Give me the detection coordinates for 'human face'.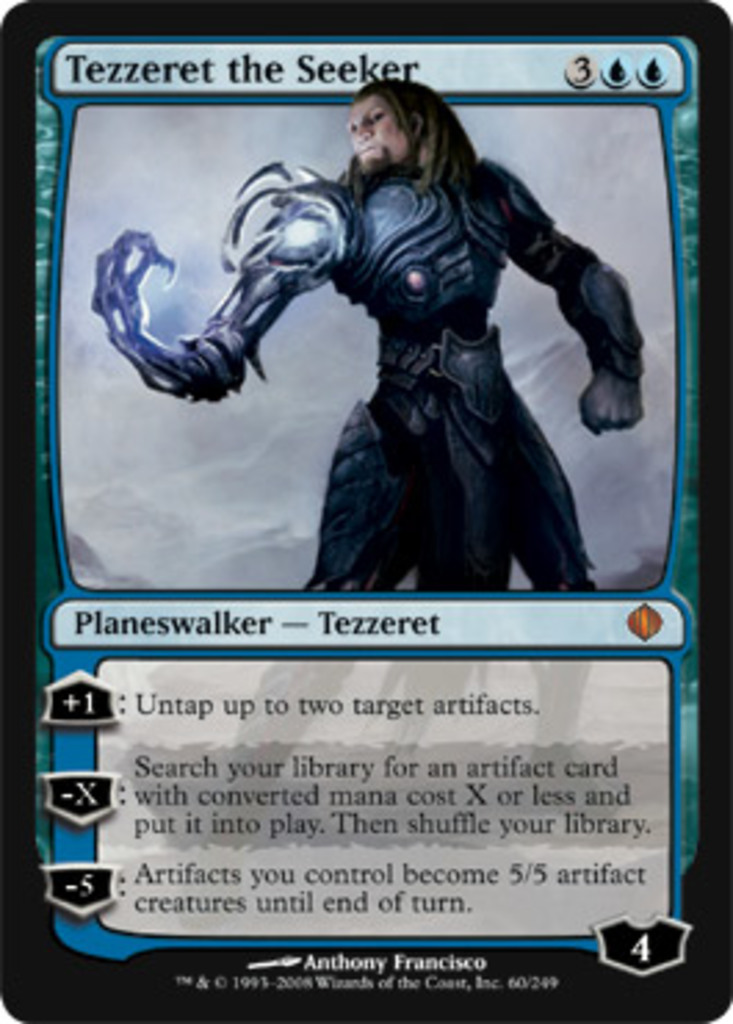
[x1=346, y1=91, x2=409, y2=180].
